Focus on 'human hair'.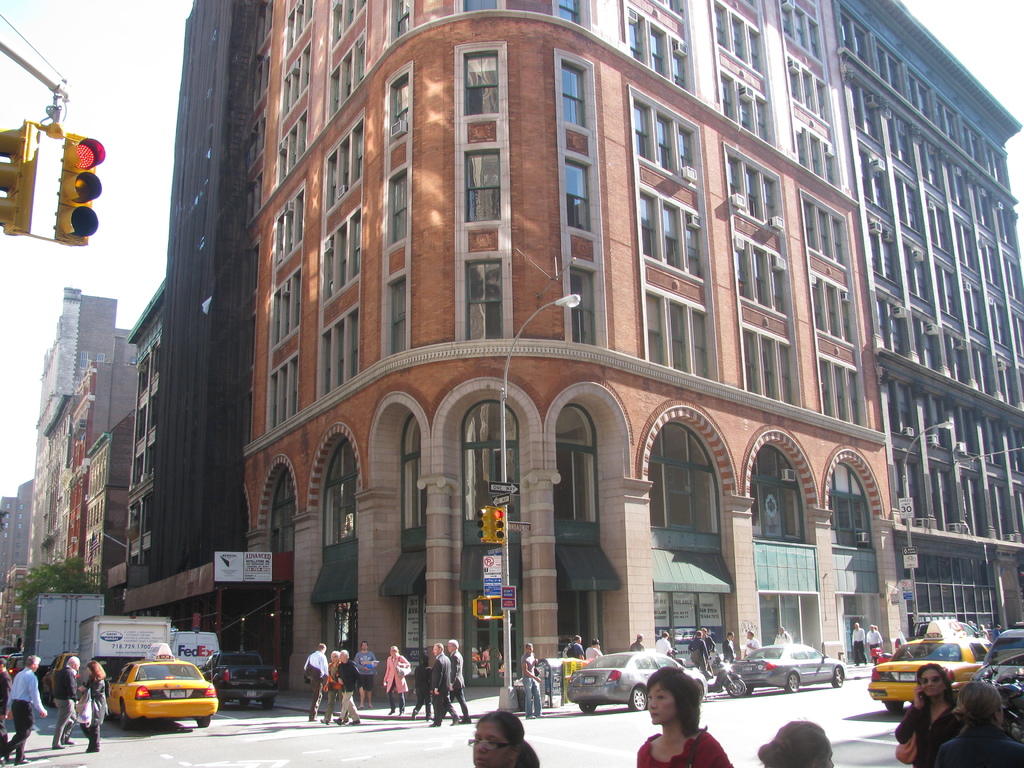
Focused at [x1=423, y1=656, x2=428, y2=665].
